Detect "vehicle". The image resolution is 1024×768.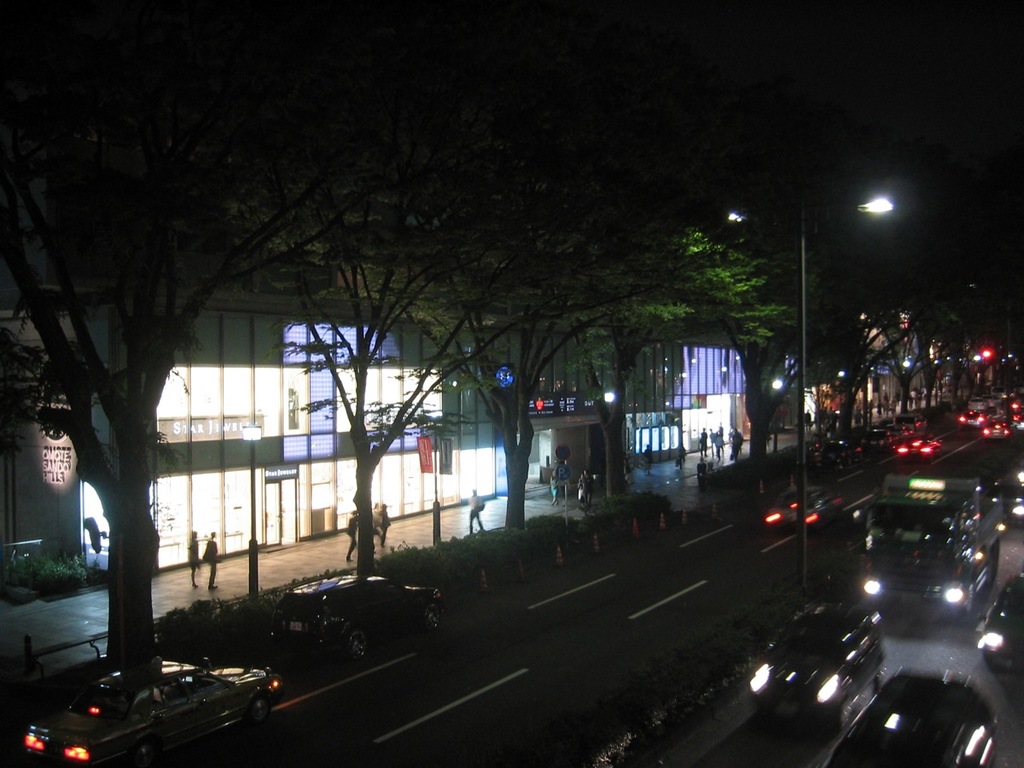
<region>980, 414, 1014, 442</region>.
